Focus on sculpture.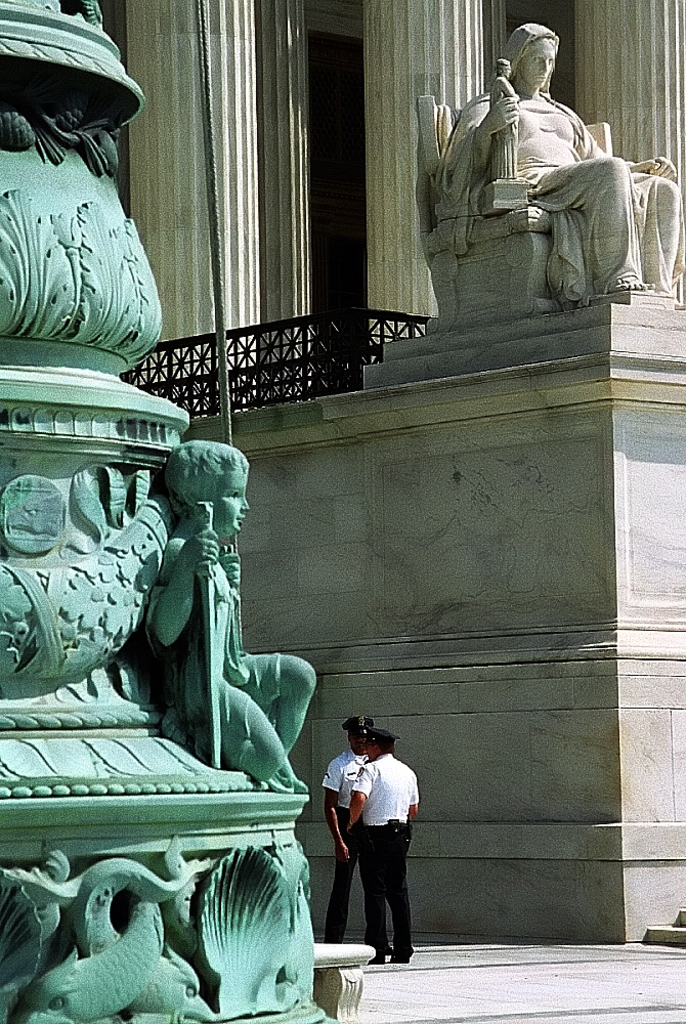
Focused at <bbox>145, 434, 319, 800</bbox>.
